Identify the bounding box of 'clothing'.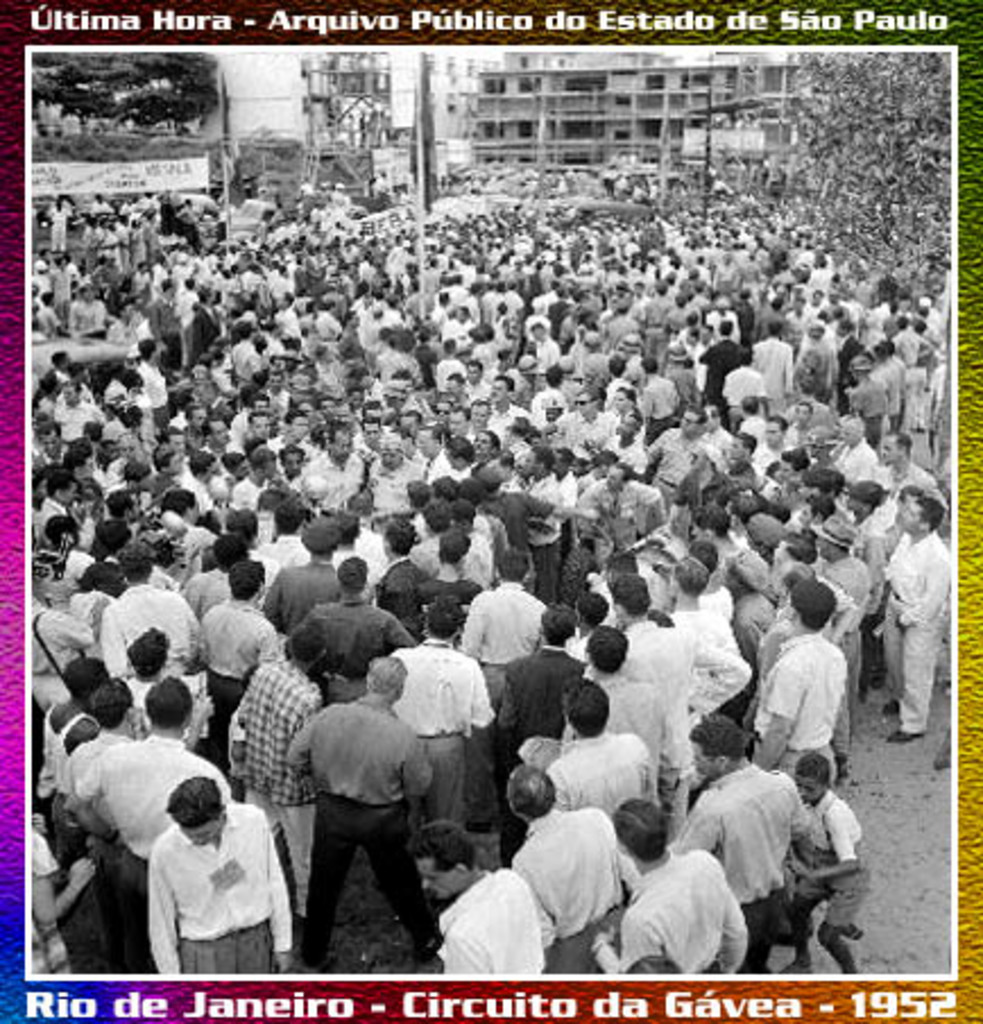
BBox(247, 535, 310, 571).
